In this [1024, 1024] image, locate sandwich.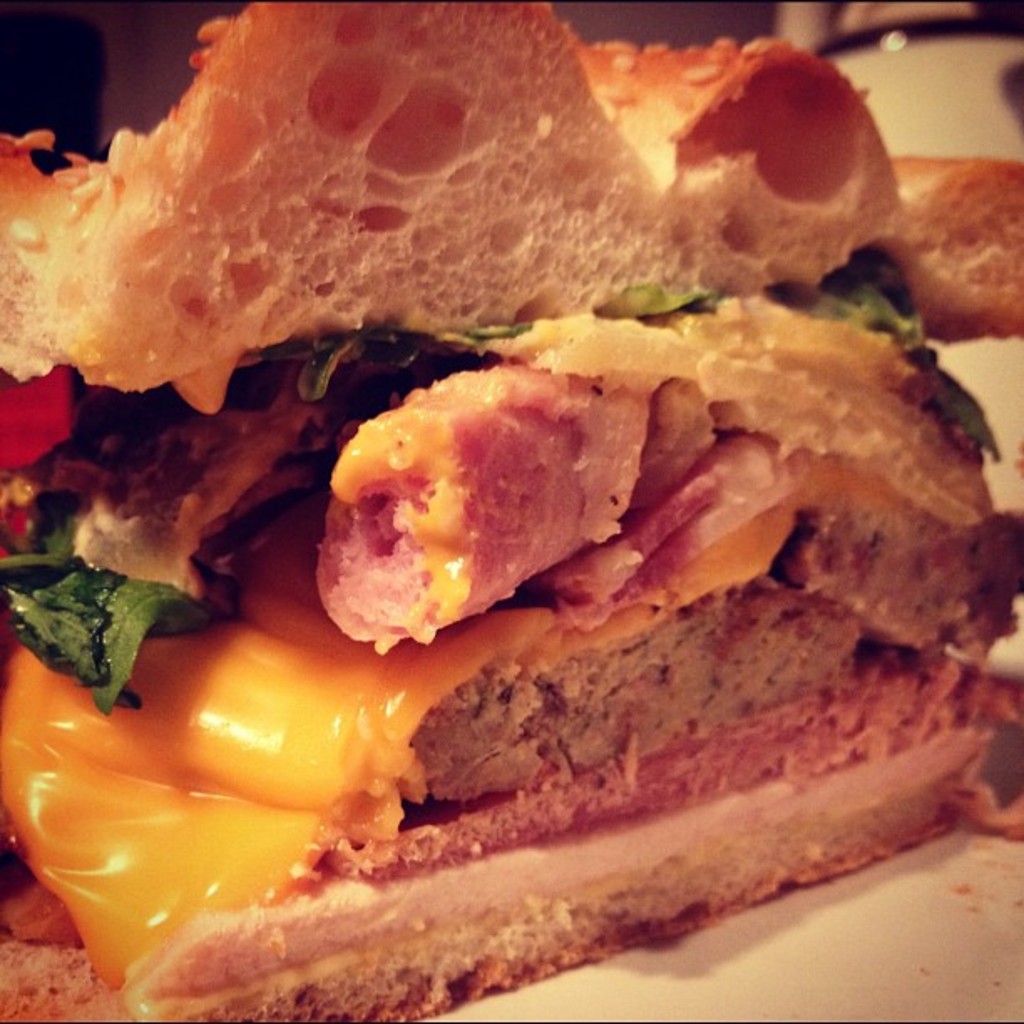
Bounding box: detection(0, 0, 1022, 1022).
